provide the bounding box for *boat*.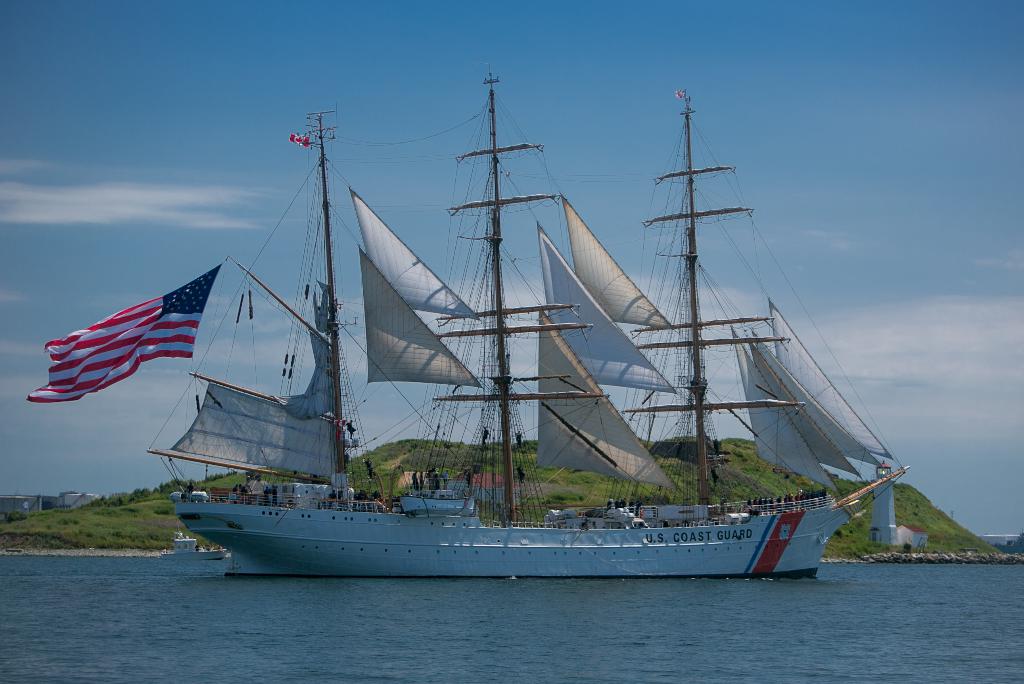
x1=161 y1=533 x2=225 y2=558.
